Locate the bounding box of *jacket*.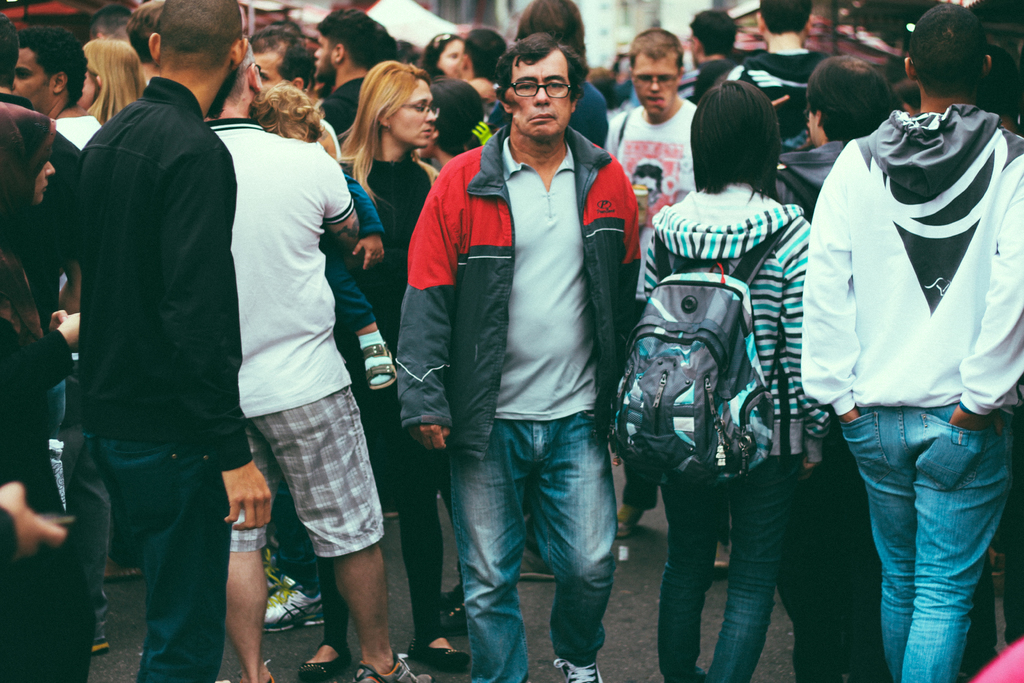
Bounding box: detection(797, 103, 1023, 422).
